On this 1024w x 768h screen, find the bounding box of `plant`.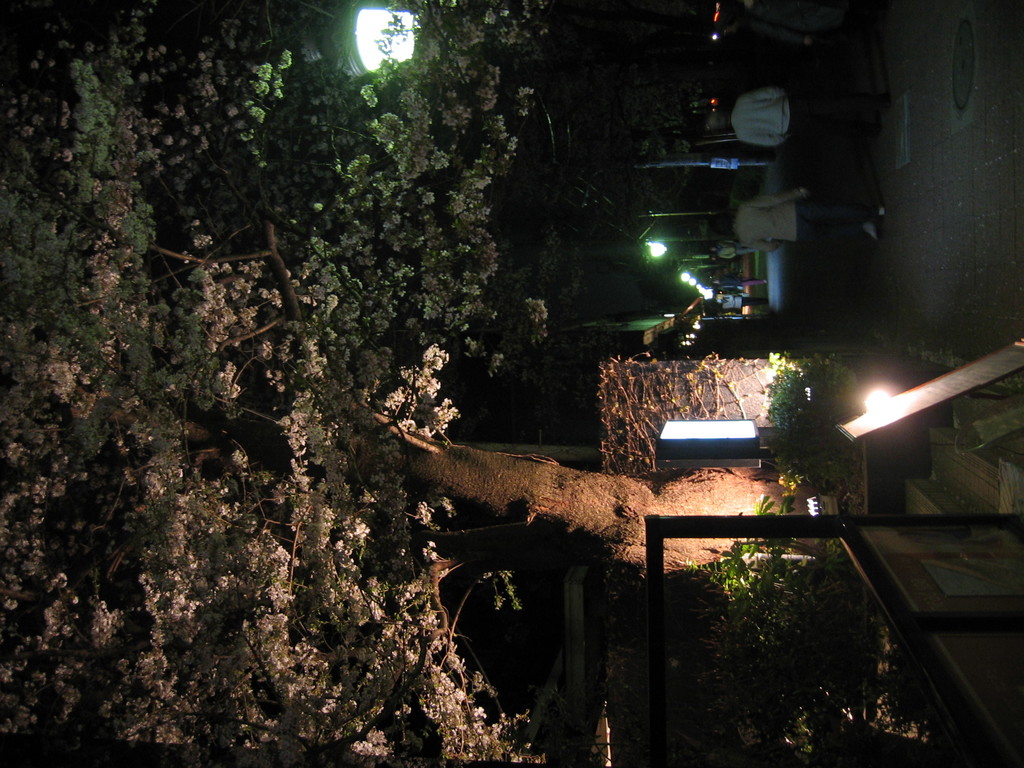
Bounding box: region(685, 534, 834, 657).
